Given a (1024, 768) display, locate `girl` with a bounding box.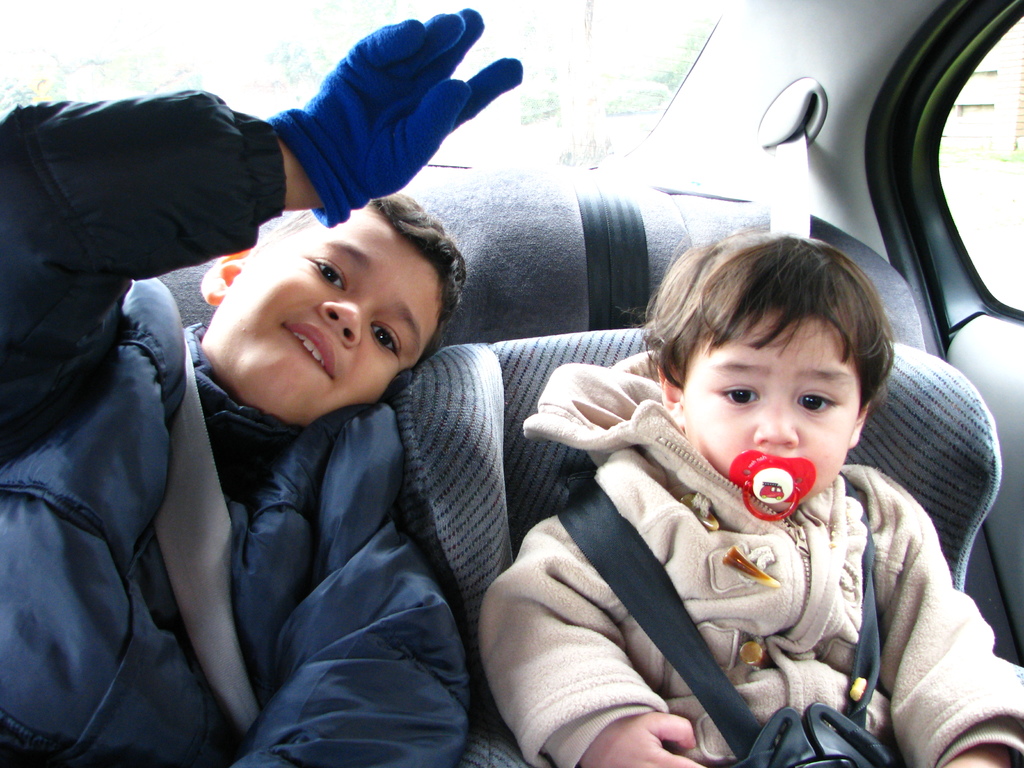
Located: region(476, 223, 1023, 767).
